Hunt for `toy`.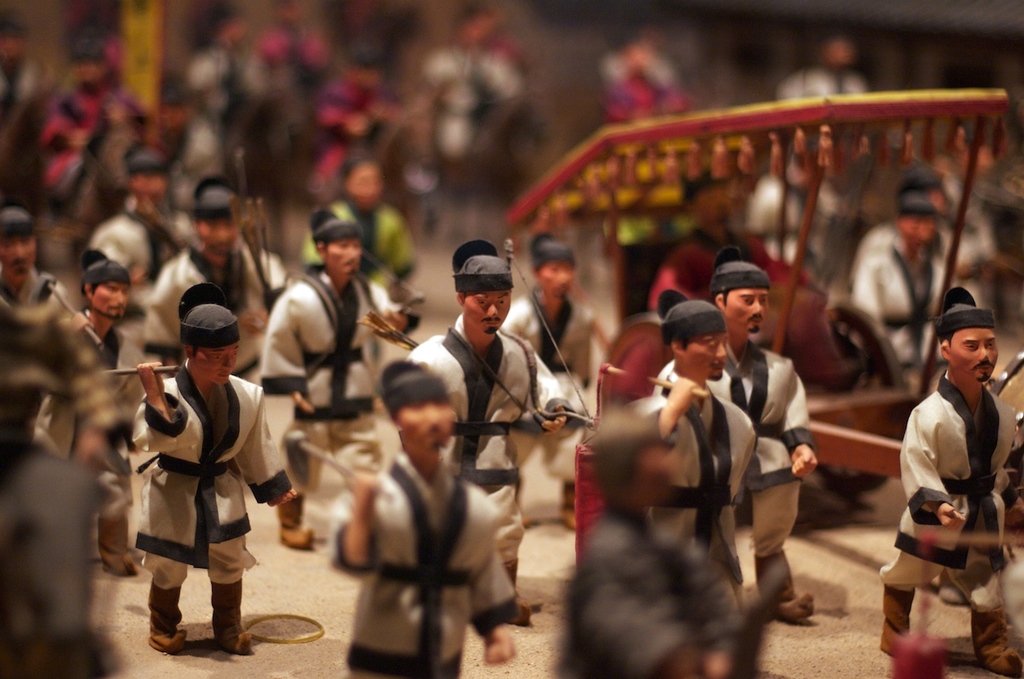
Hunted down at <region>140, 189, 274, 410</region>.
